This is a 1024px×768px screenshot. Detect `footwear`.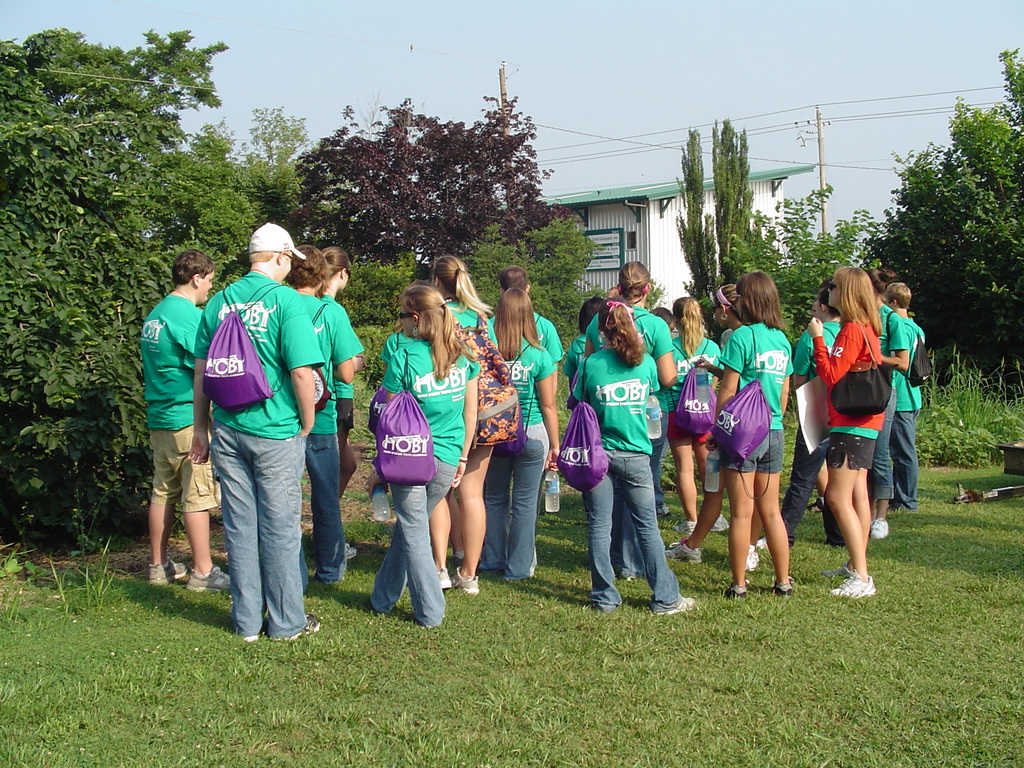
detection(667, 513, 677, 521).
